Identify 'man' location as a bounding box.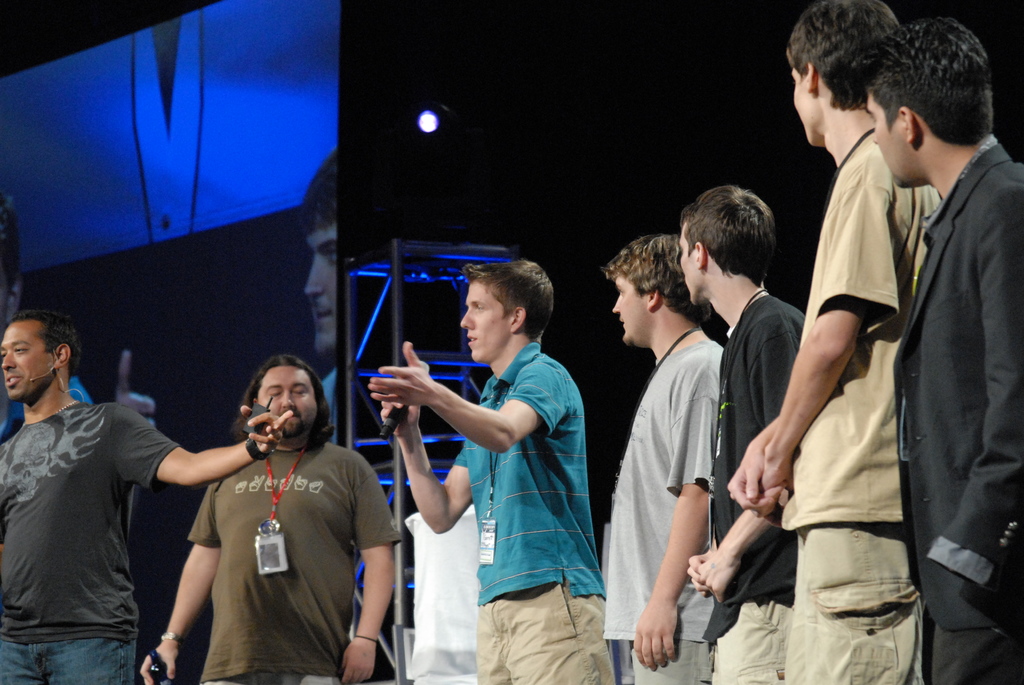
[x1=141, y1=353, x2=403, y2=684].
